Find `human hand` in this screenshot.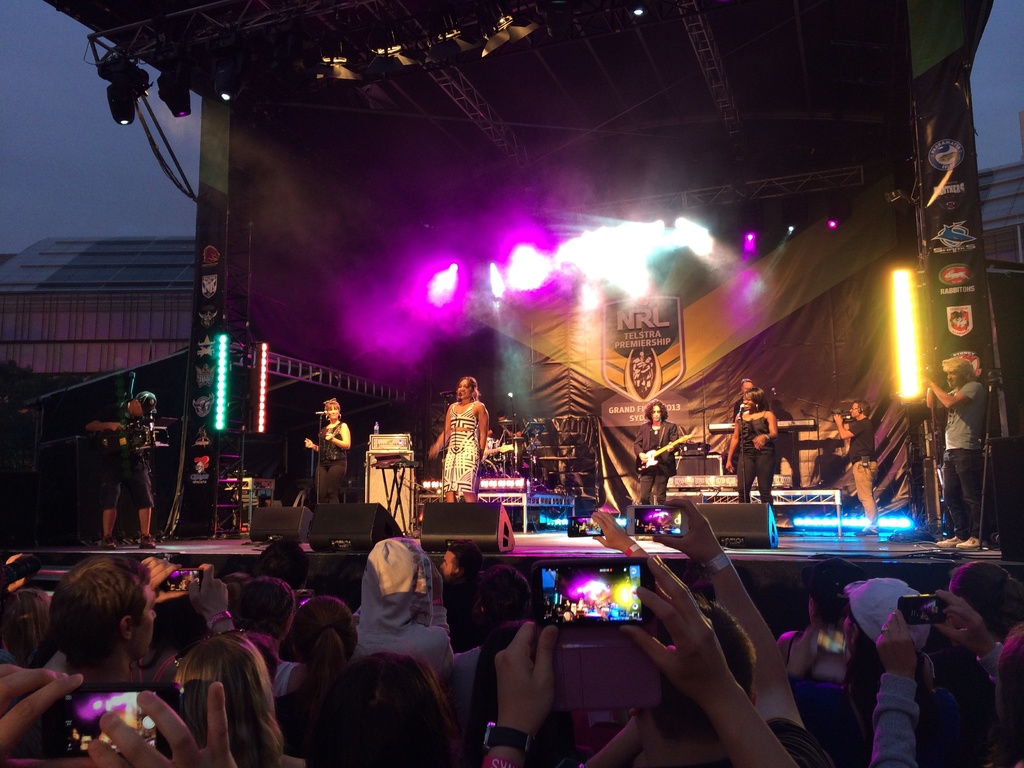
The bounding box for `human hand` is box(666, 440, 676, 454).
